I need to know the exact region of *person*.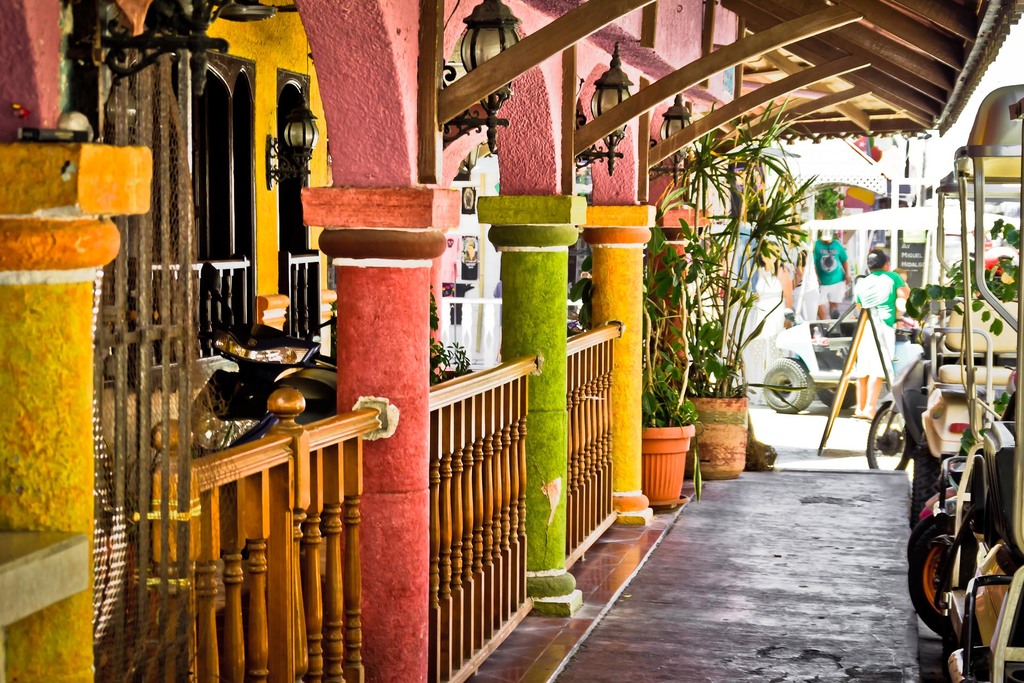
Region: x1=465 y1=238 x2=478 y2=265.
